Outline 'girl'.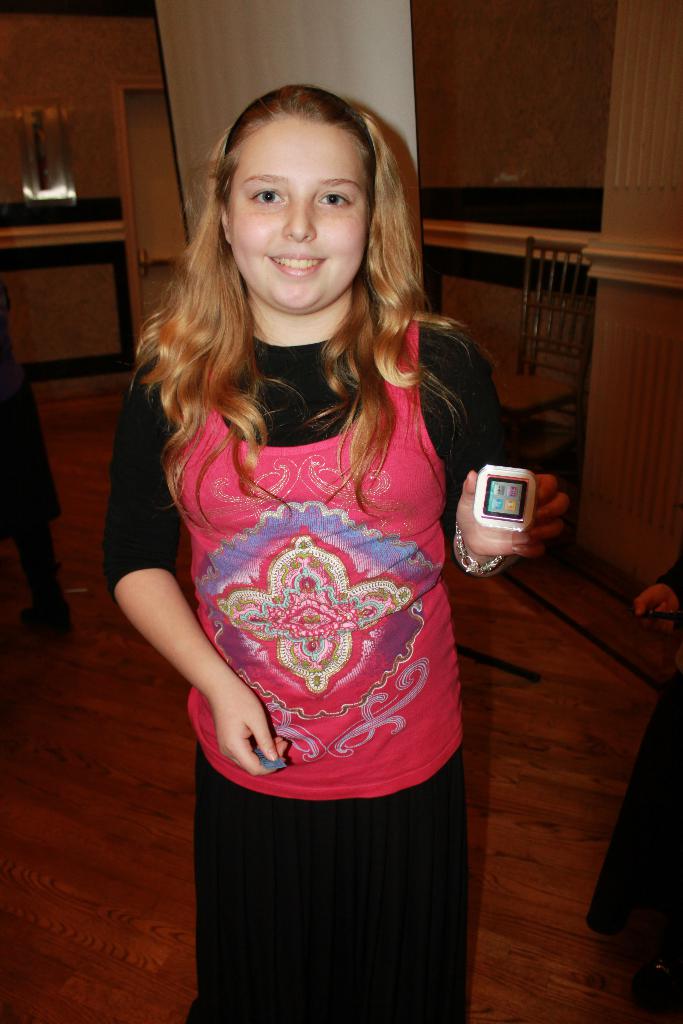
Outline: left=110, top=75, right=564, bottom=1023.
